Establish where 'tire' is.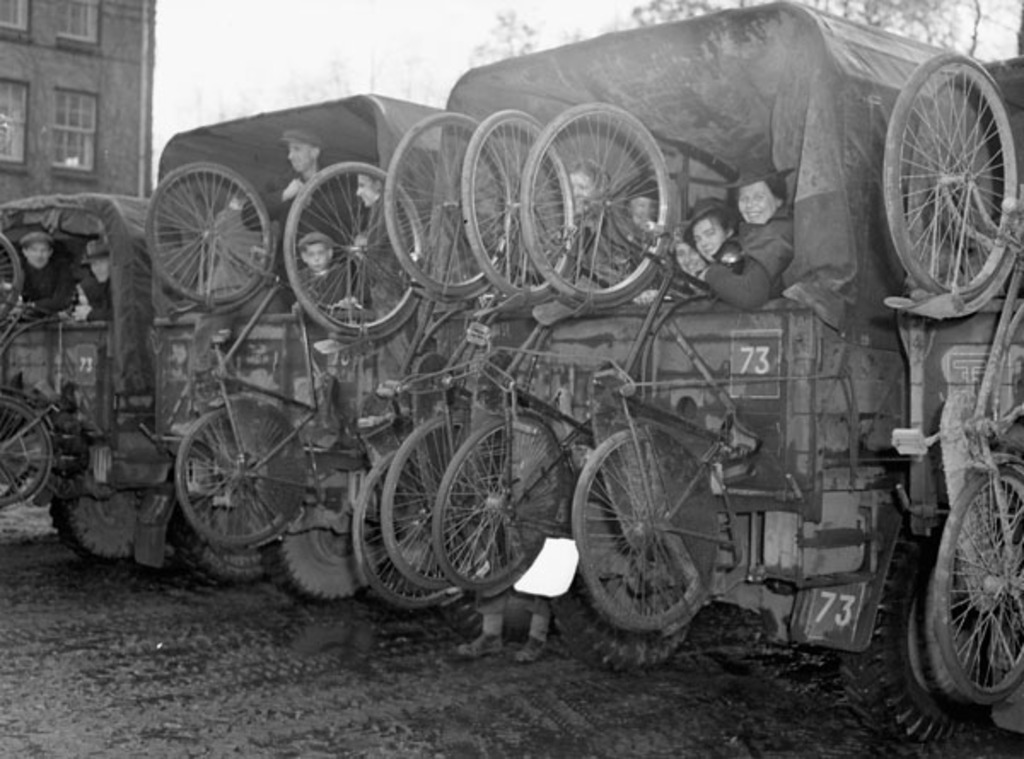
Established at <box>384,113,512,295</box>.
